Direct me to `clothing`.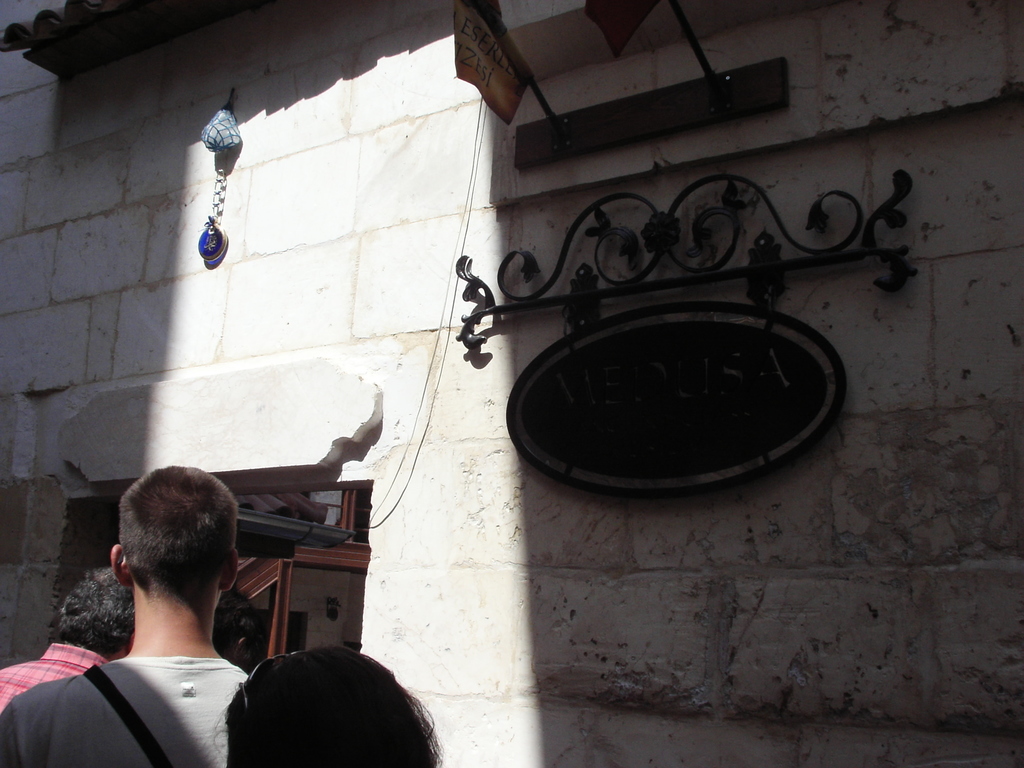
Direction: 0:641:95:704.
